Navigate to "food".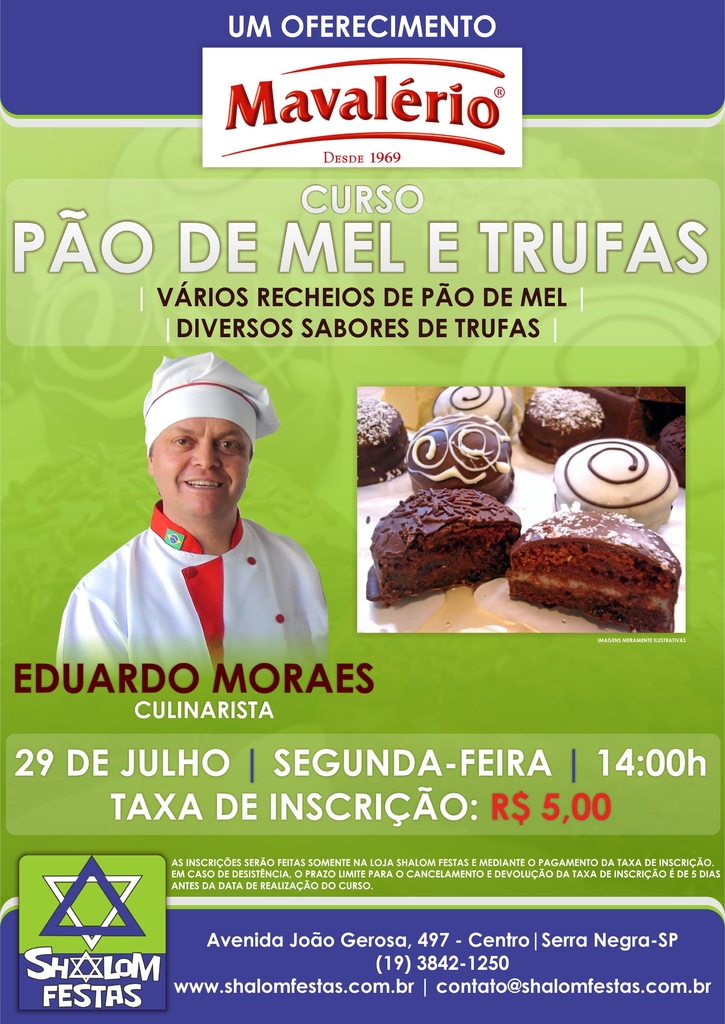
Navigation target: <bbox>378, 383, 446, 434</bbox>.
